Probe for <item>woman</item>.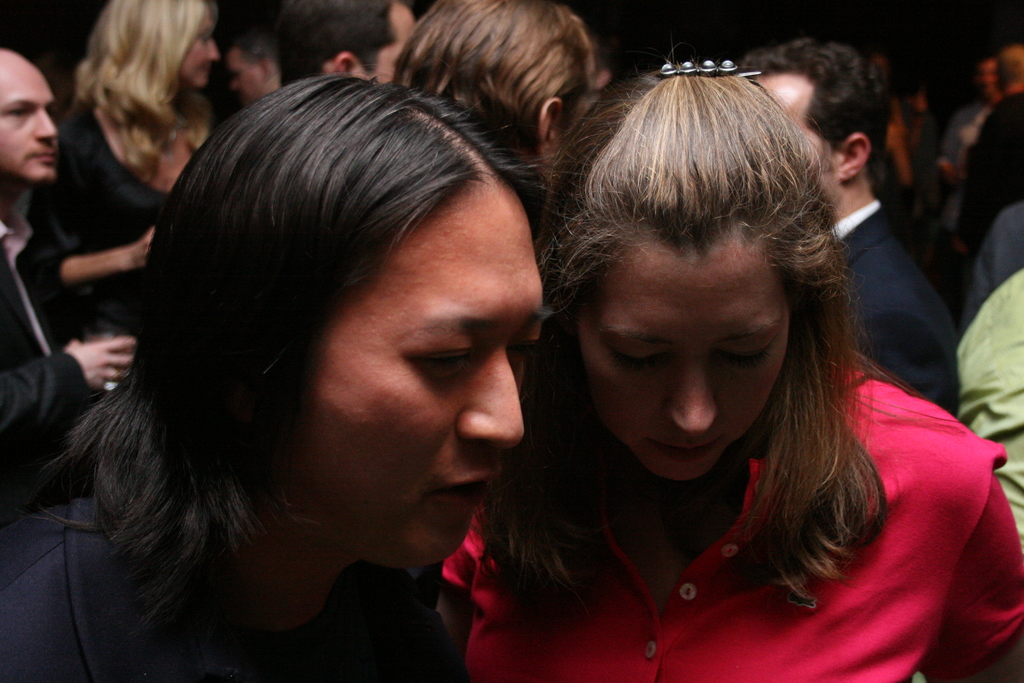
Probe result: locate(422, 37, 1023, 682).
